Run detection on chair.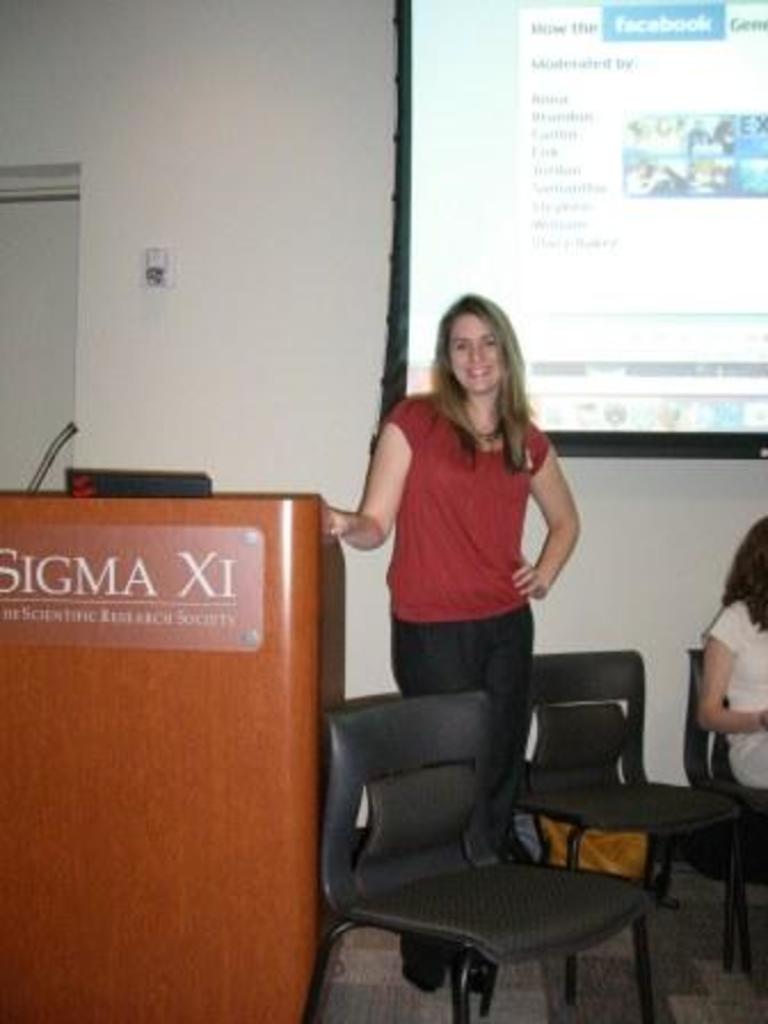
Result: bbox=[654, 642, 766, 981].
